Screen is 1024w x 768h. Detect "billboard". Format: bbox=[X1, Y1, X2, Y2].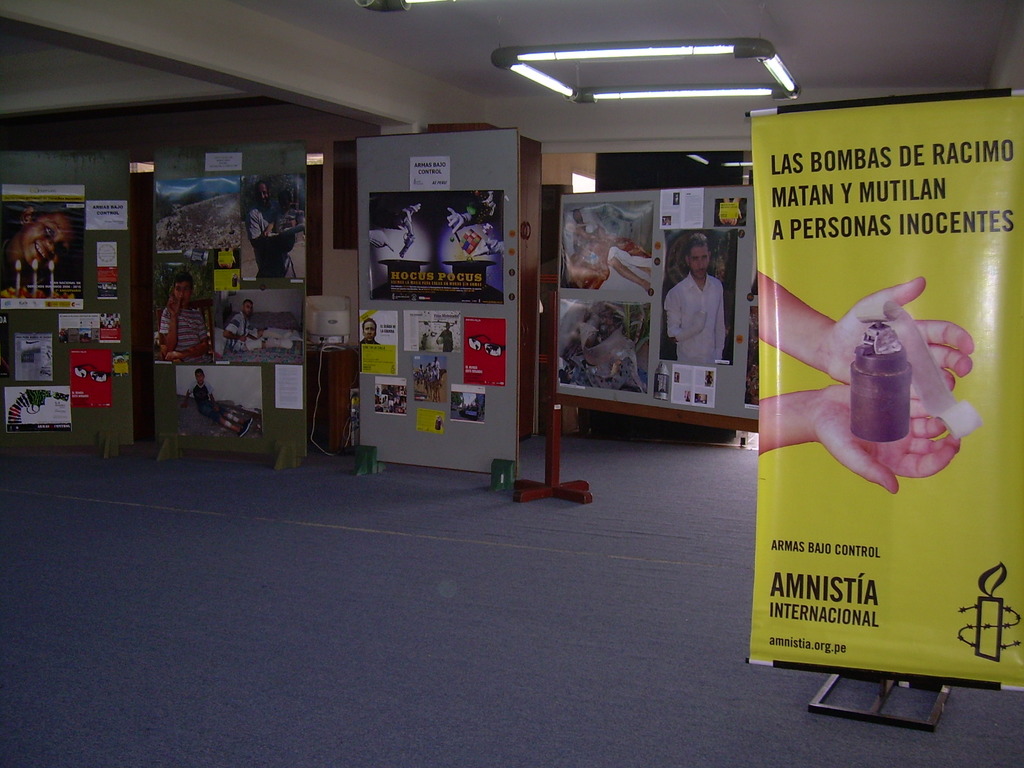
bbox=[358, 129, 511, 467].
